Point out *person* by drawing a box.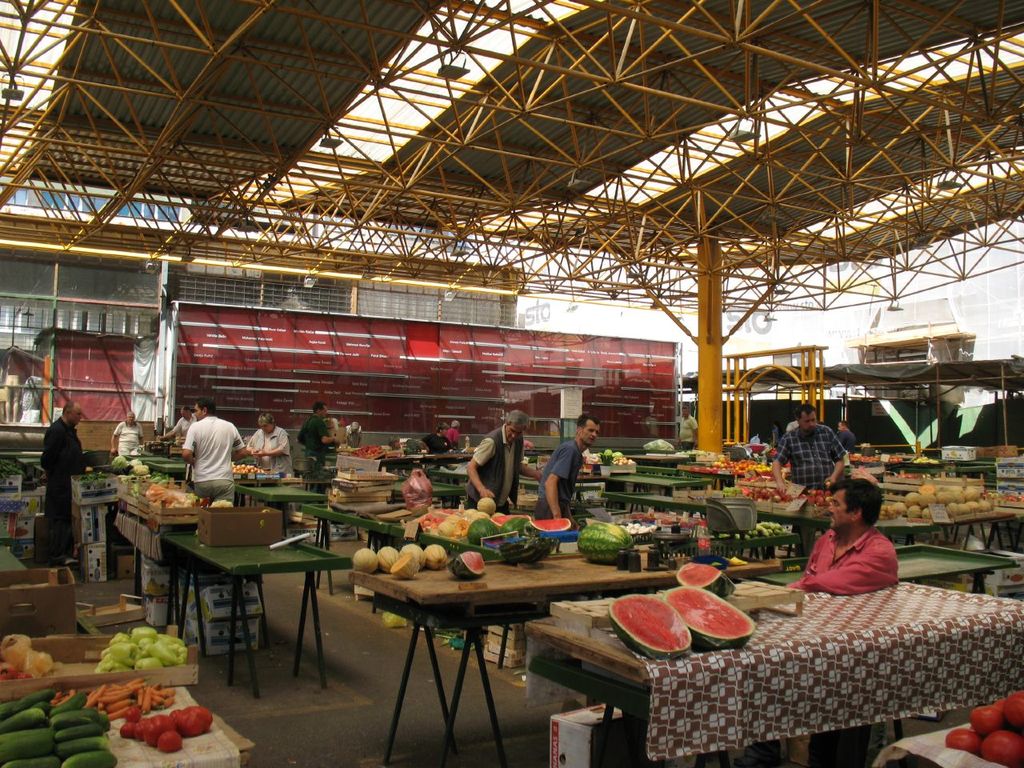
box=[420, 422, 461, 470].
